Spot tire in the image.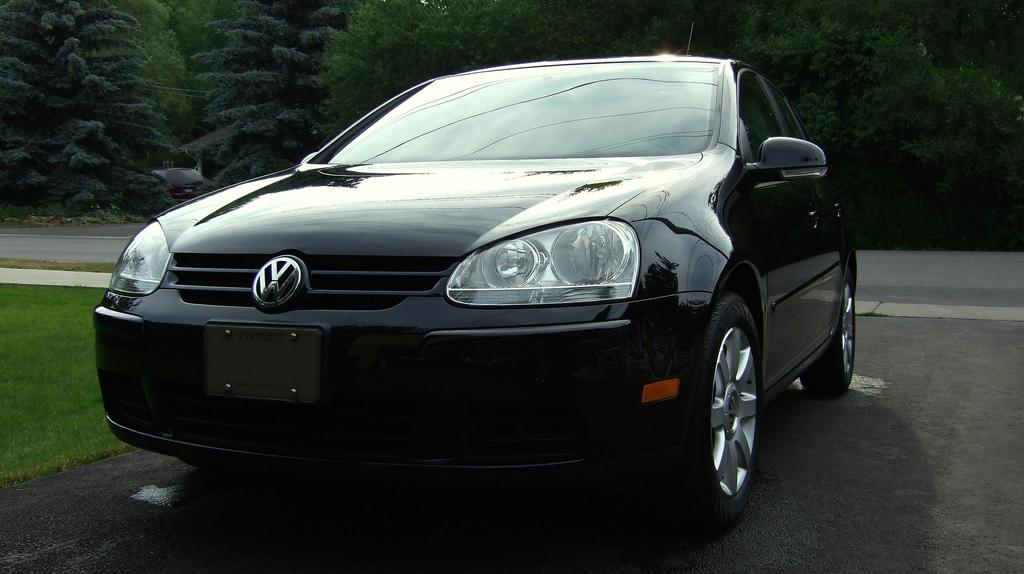
tire found at (left=808, top=250, right=859, bottom=398).
